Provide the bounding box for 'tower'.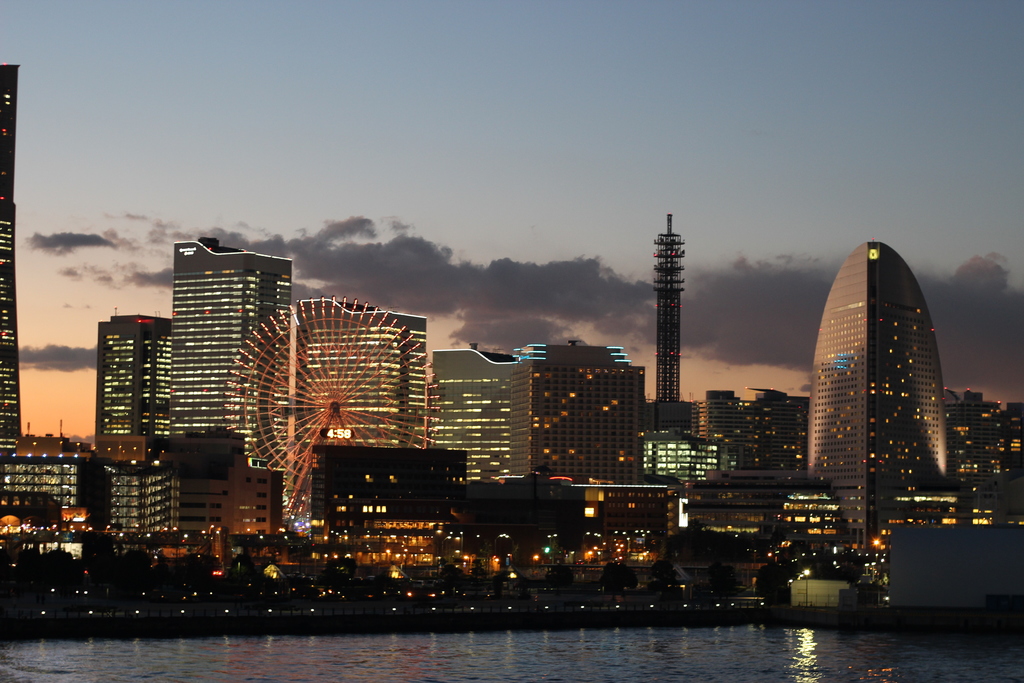
bbox(84, 308, 173, 453).
